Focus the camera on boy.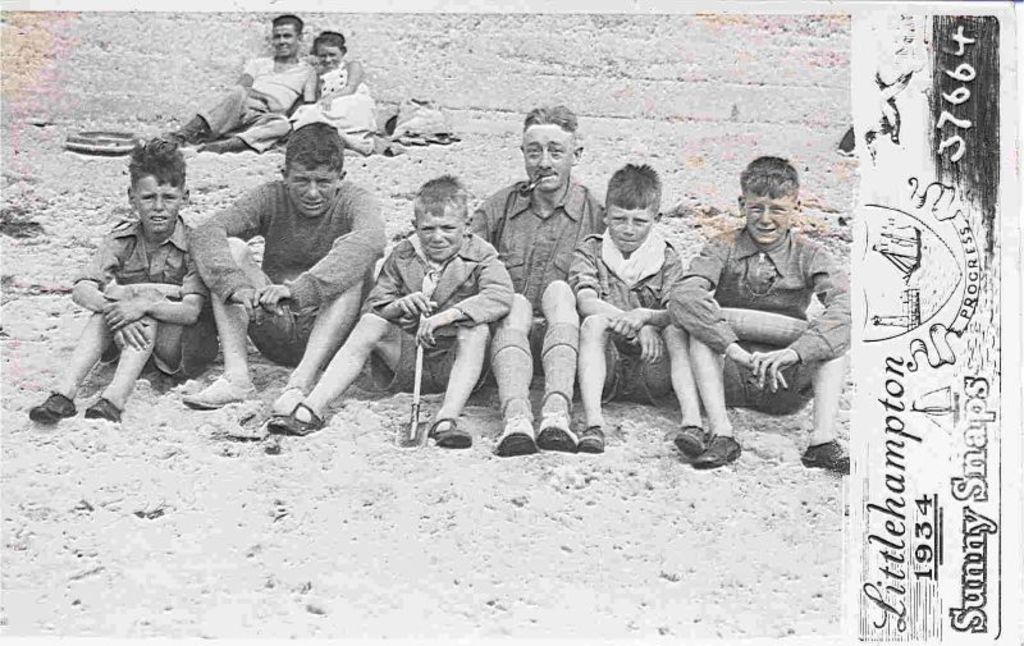
Focus region: 666 160 854 477.
